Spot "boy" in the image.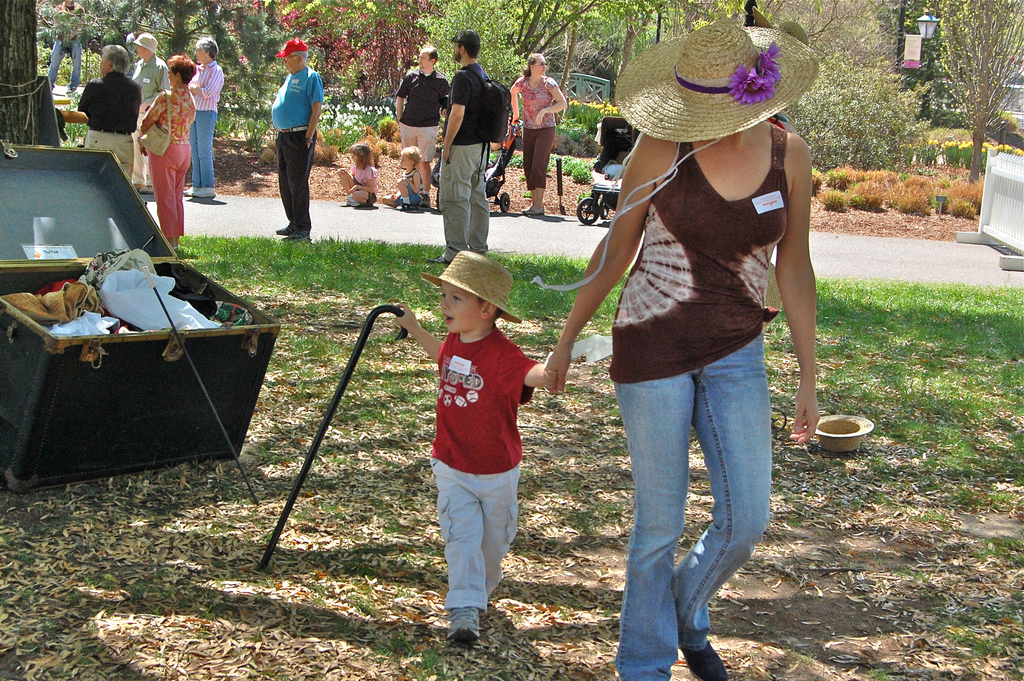
"boy" found at 405 252 547 646.
